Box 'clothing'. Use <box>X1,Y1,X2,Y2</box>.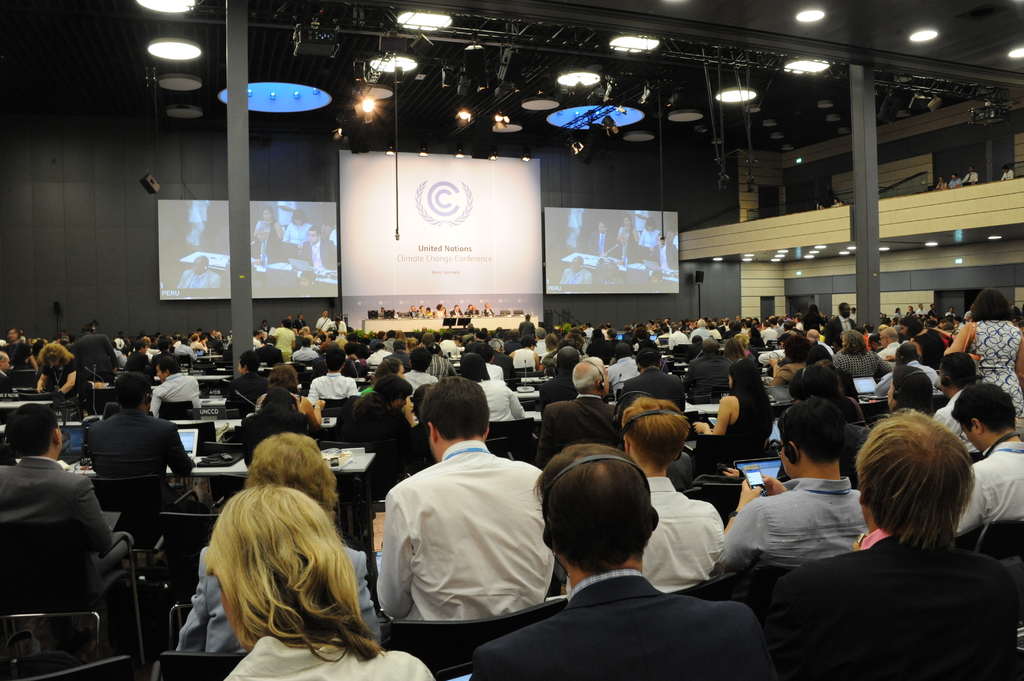
<box>0,342,37,367</box>.
